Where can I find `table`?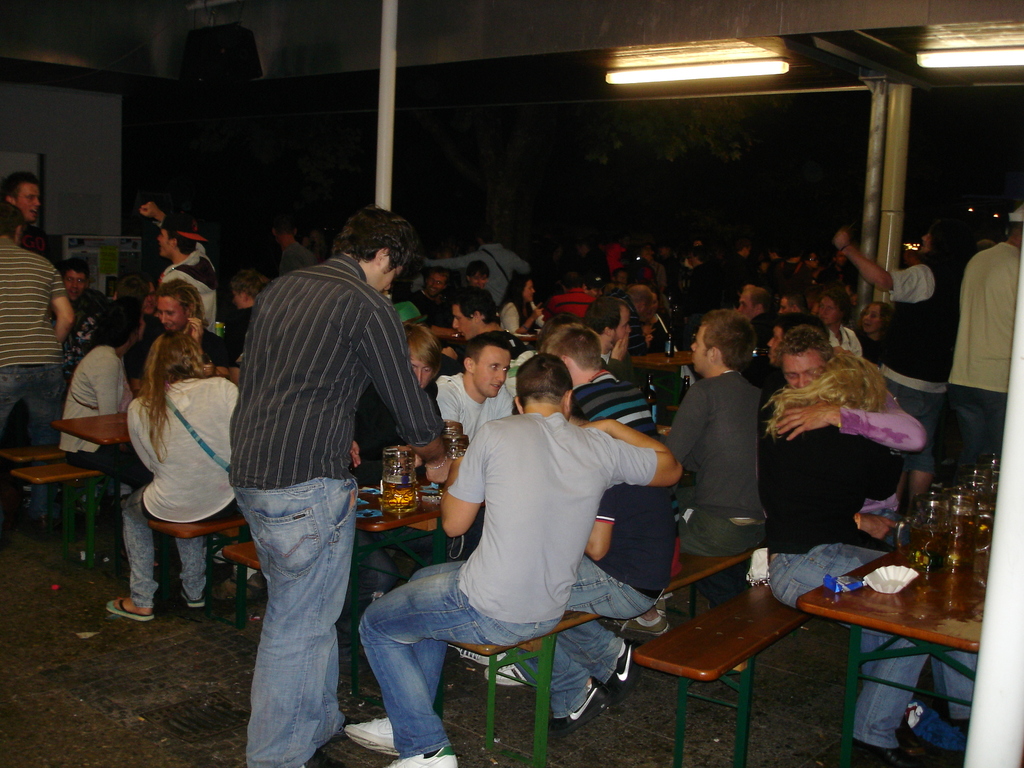
You can find it at {"left": 796, "top": 505, "right": 1001, "bottom": 767}.
